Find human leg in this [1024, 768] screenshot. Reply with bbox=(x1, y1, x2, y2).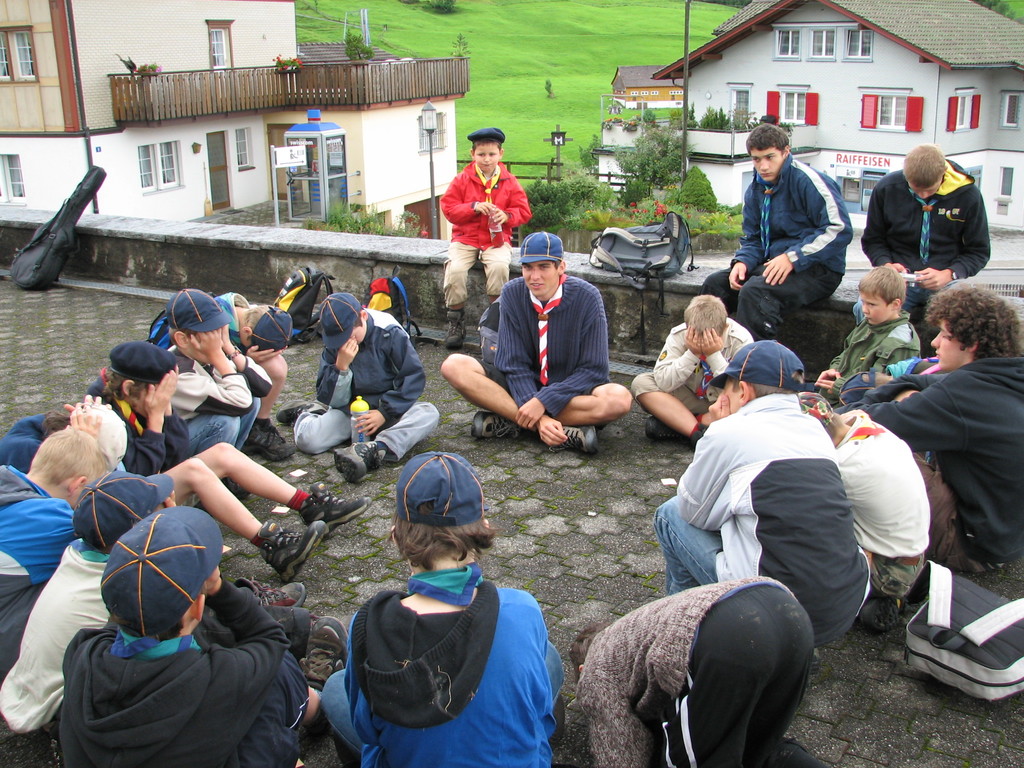
bbox=(737, 275, 834, 340).
